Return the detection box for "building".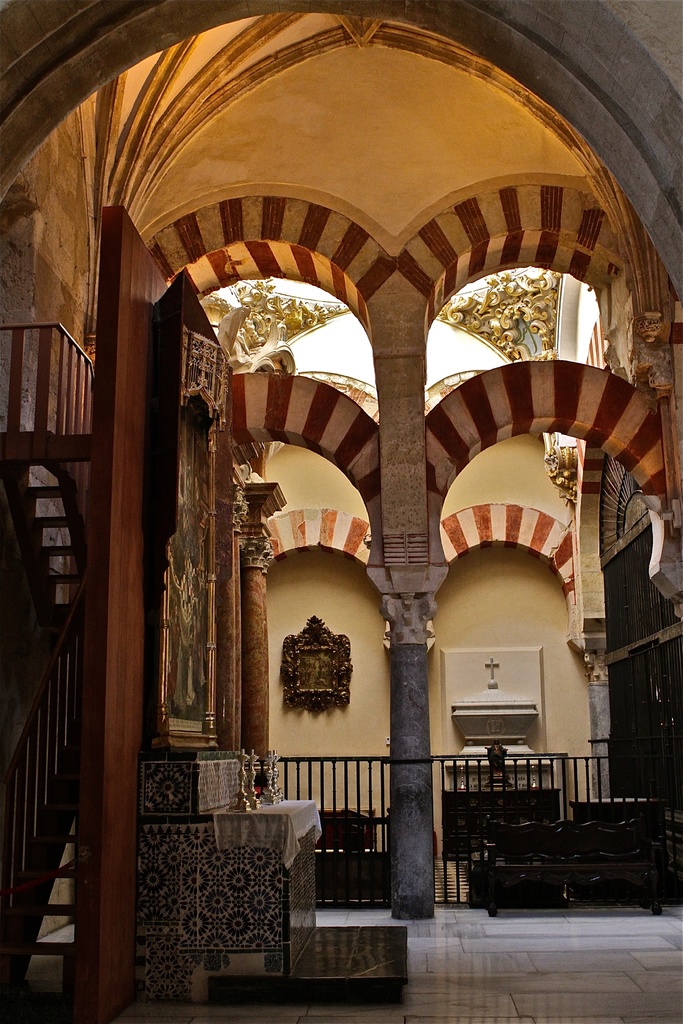
<box>0,0,682,1023</box>.
